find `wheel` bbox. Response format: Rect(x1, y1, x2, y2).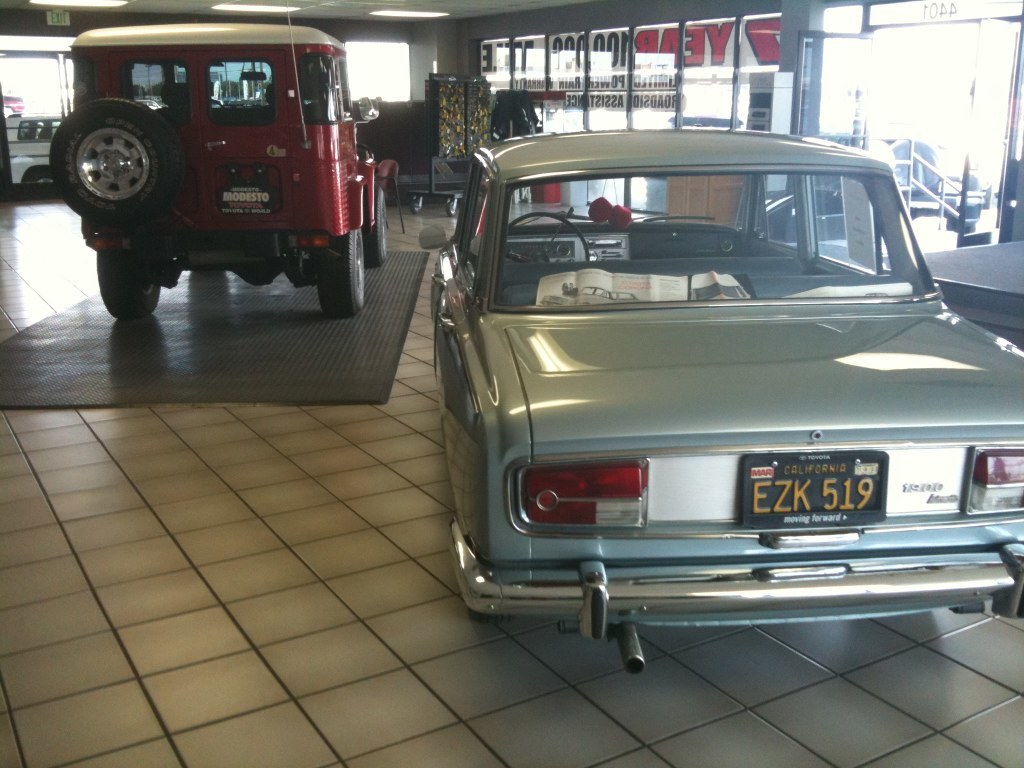
Rect(98, 241, 161, 313).
